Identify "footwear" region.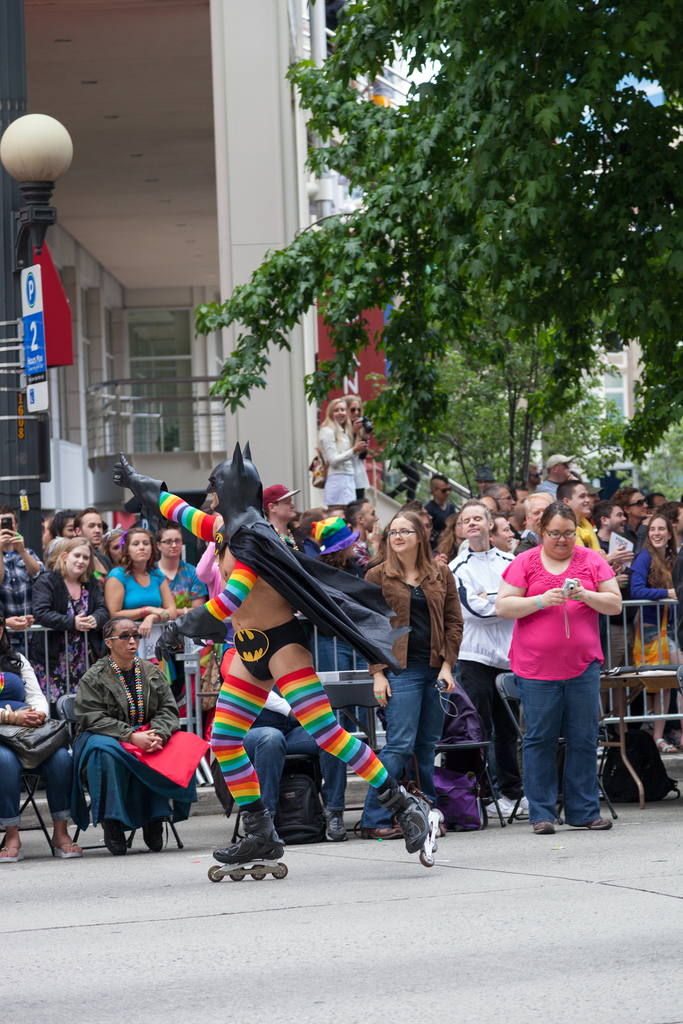
Region: 654 736 681 757.
